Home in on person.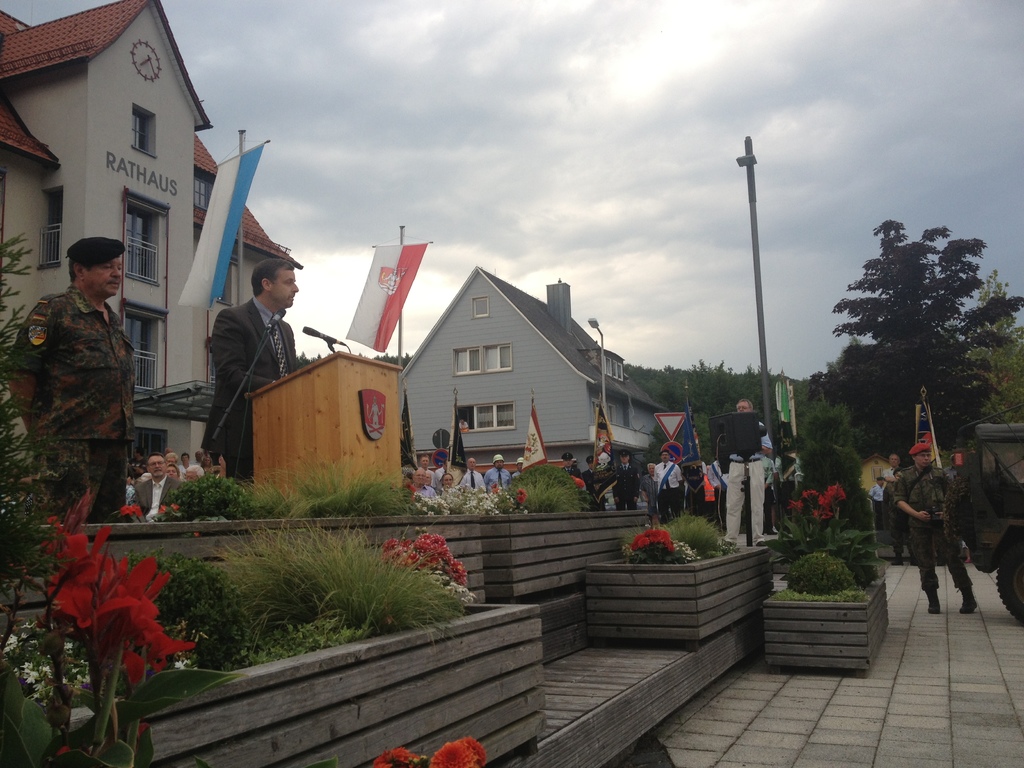
Homed in at region(20, 232, 138, 563).
